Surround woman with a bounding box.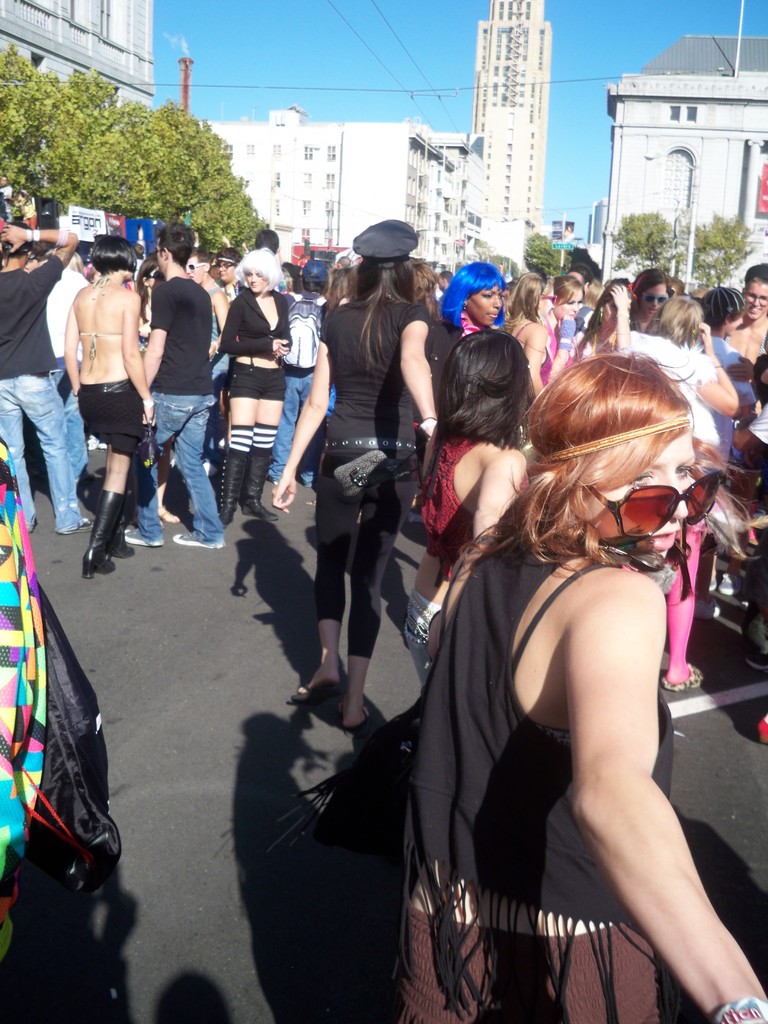
365,299,725,1016.
